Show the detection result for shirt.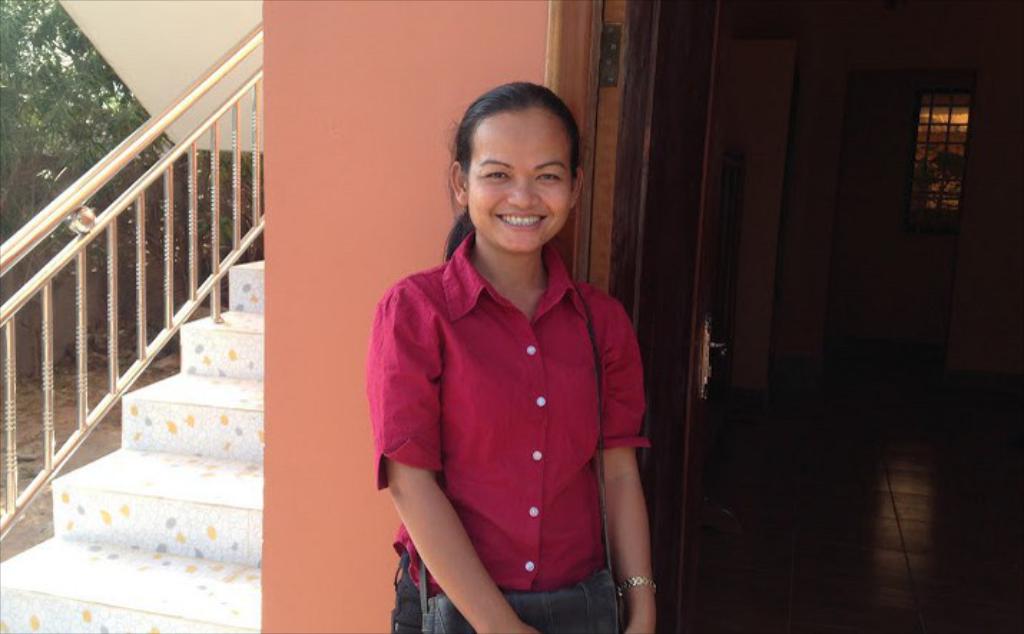
select_region(364, 230, 653, 601).
